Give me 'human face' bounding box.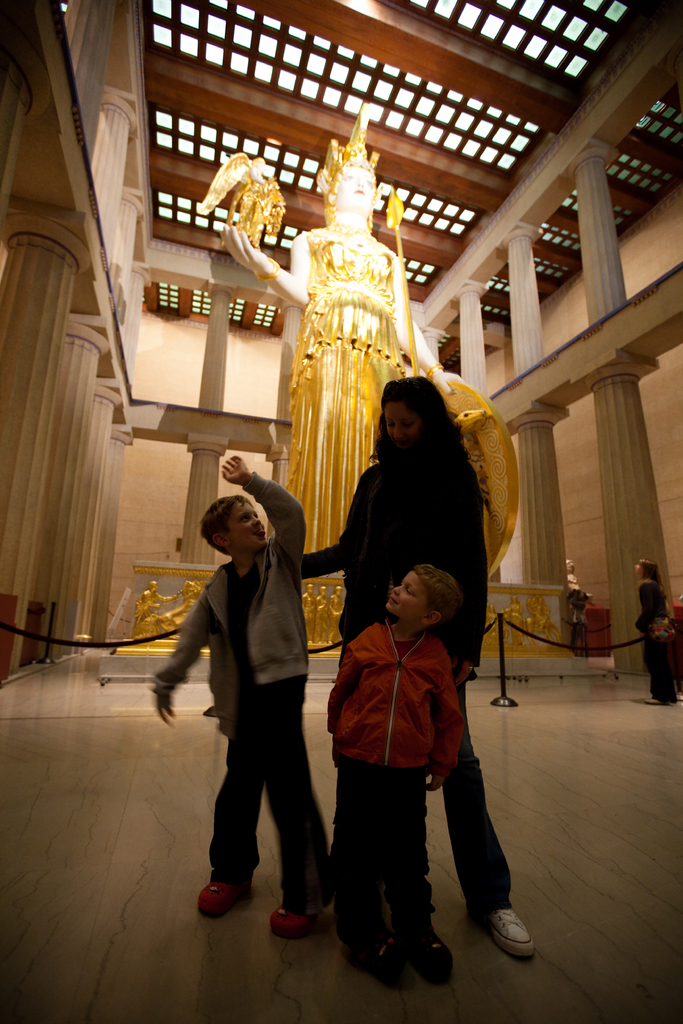
rect(510, 594, 519, 605).
